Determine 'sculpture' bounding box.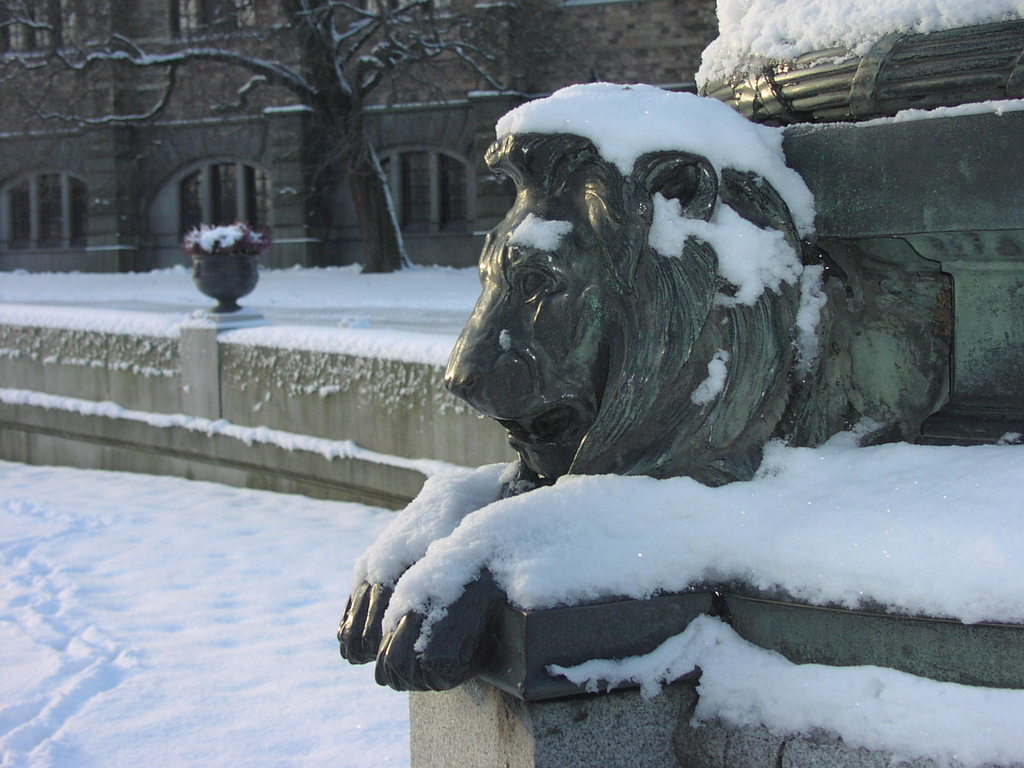
Determined: region(365, 96, 904, 627).
